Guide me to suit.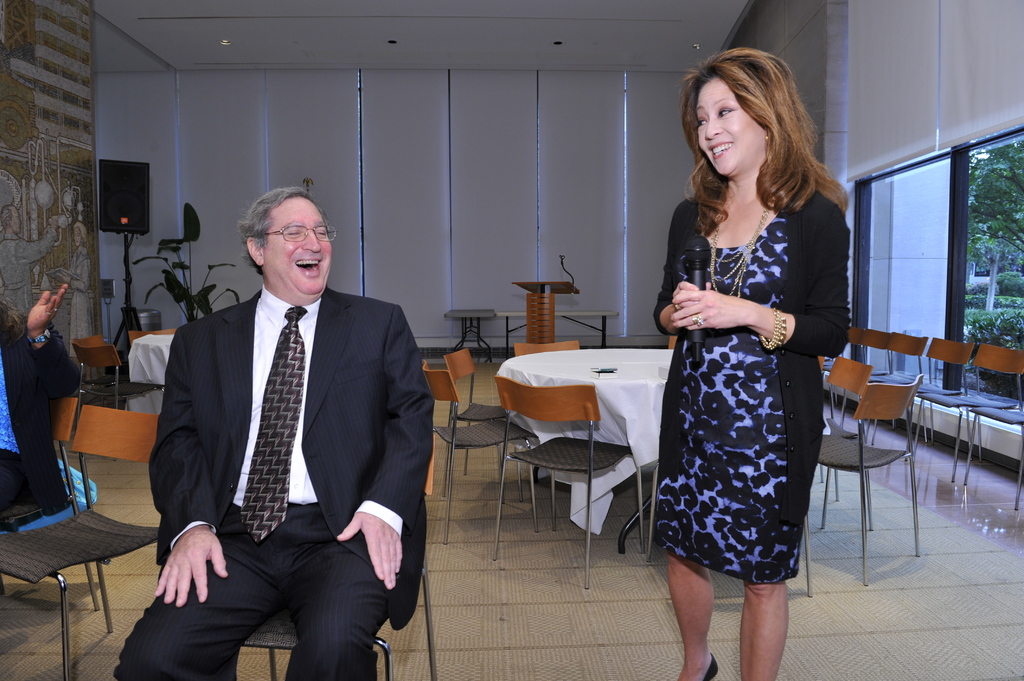
Guidance: 134/186/424/672.
